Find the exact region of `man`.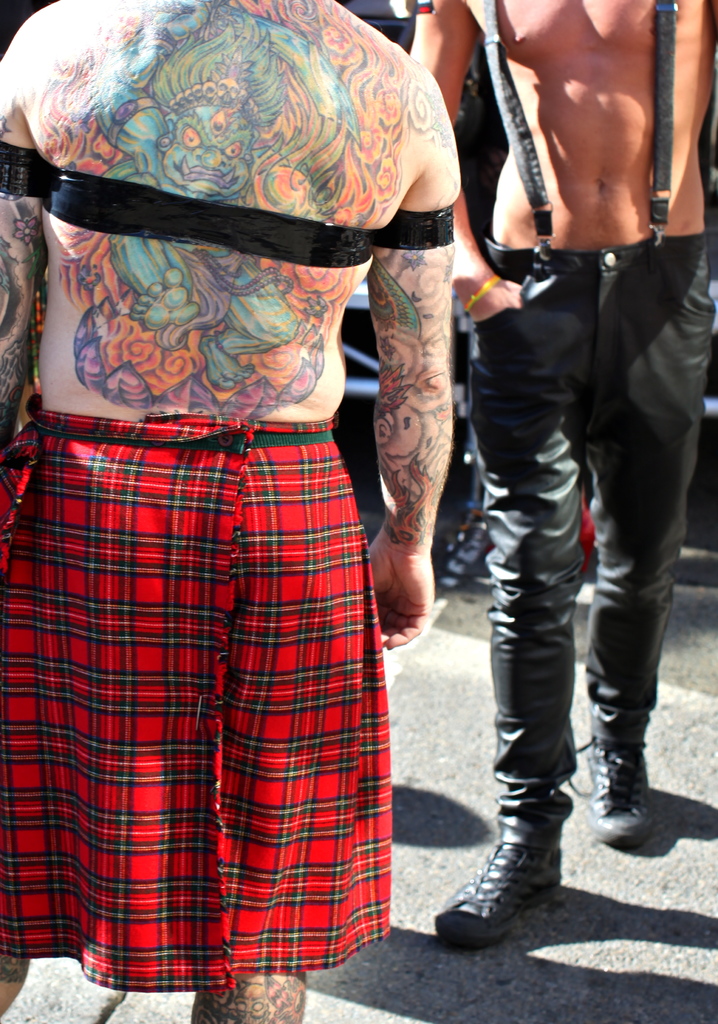
Exact region: [x1=0, y1=0, x2=457, y2=1023].
